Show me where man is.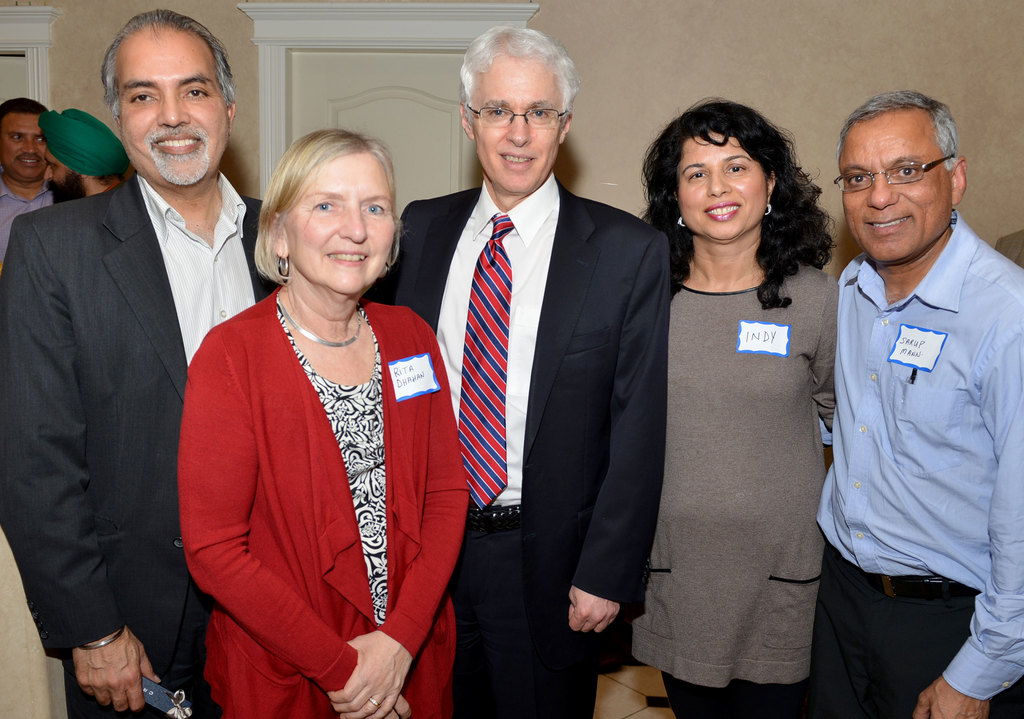
man is at left=804, top=63, right=1023, bottom=718.
